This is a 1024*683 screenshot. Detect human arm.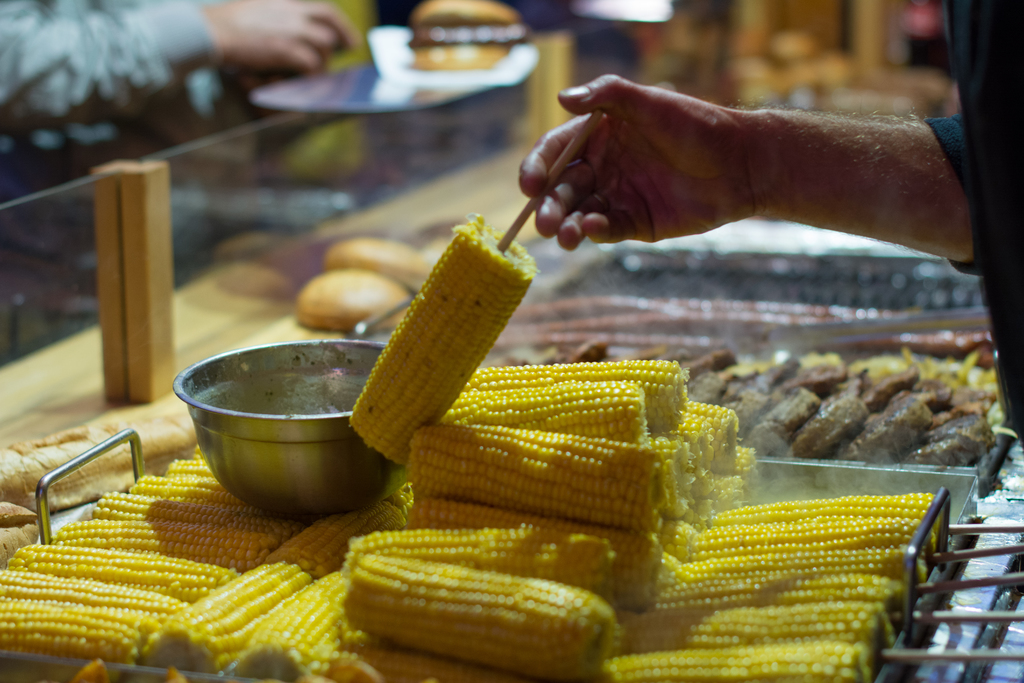
detection(524, 94, 954, 285).
